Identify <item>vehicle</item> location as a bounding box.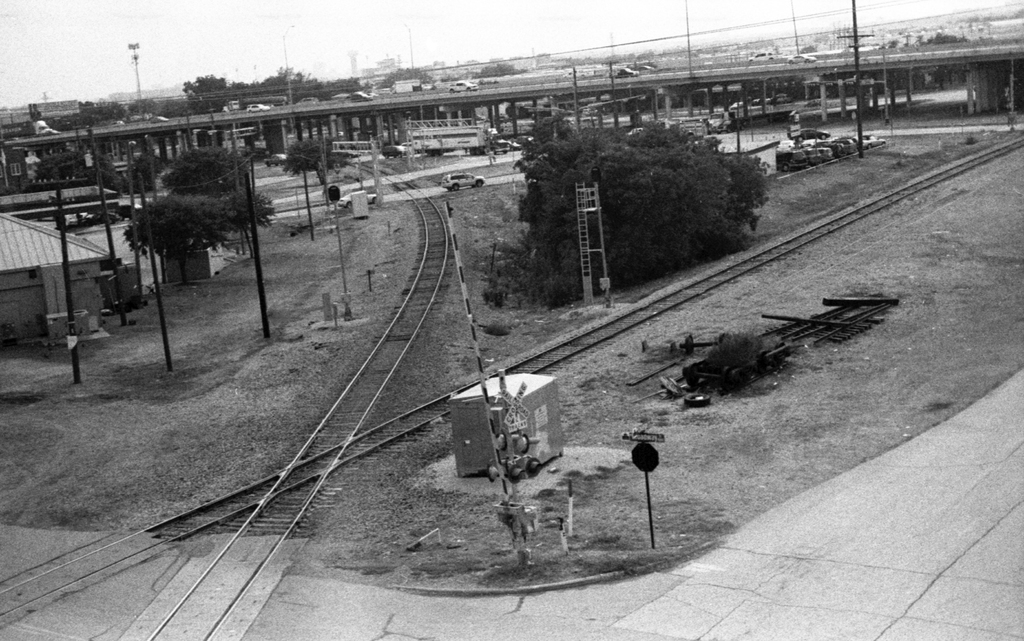
579, 98, 652, 127.
